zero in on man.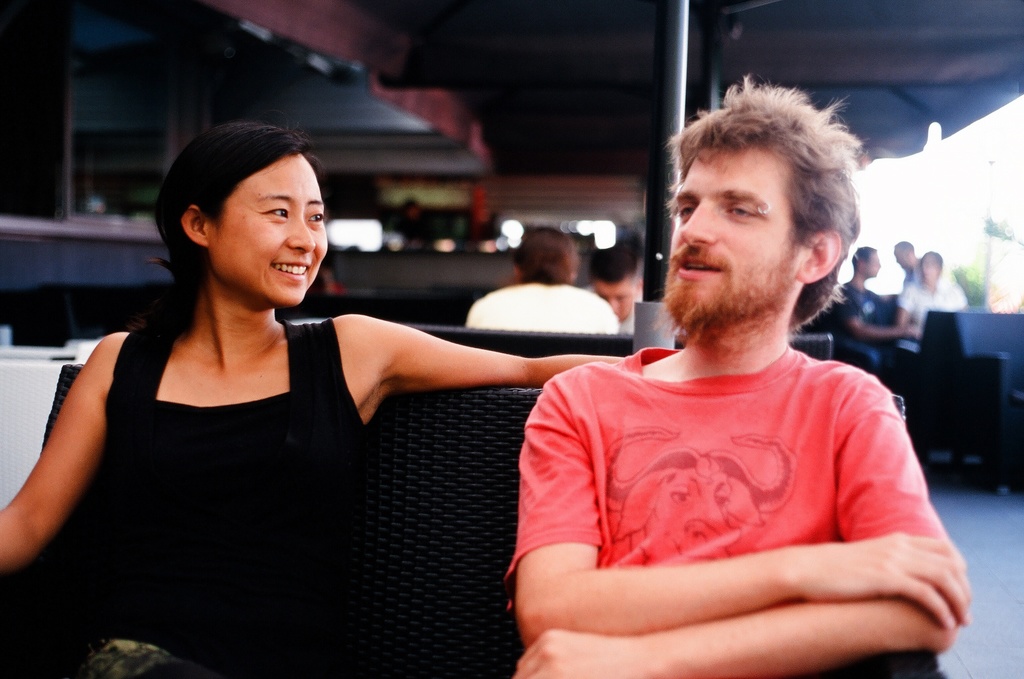
Zeroed in: bbox(588, 234, 649, 337).
